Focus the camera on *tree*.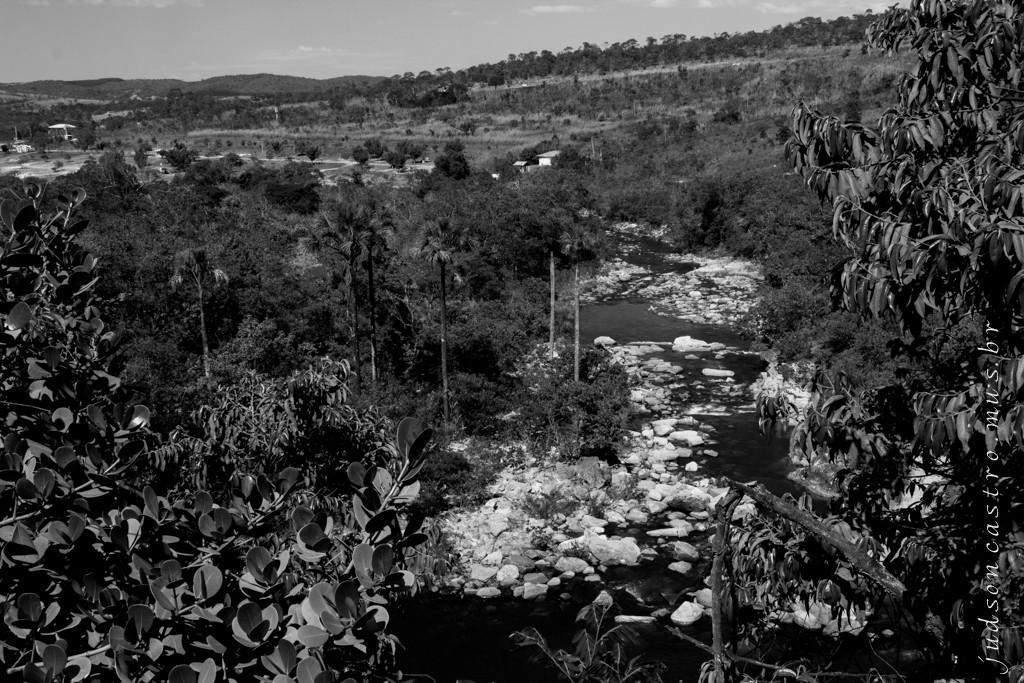
Focus region: 102 151 125 168.
